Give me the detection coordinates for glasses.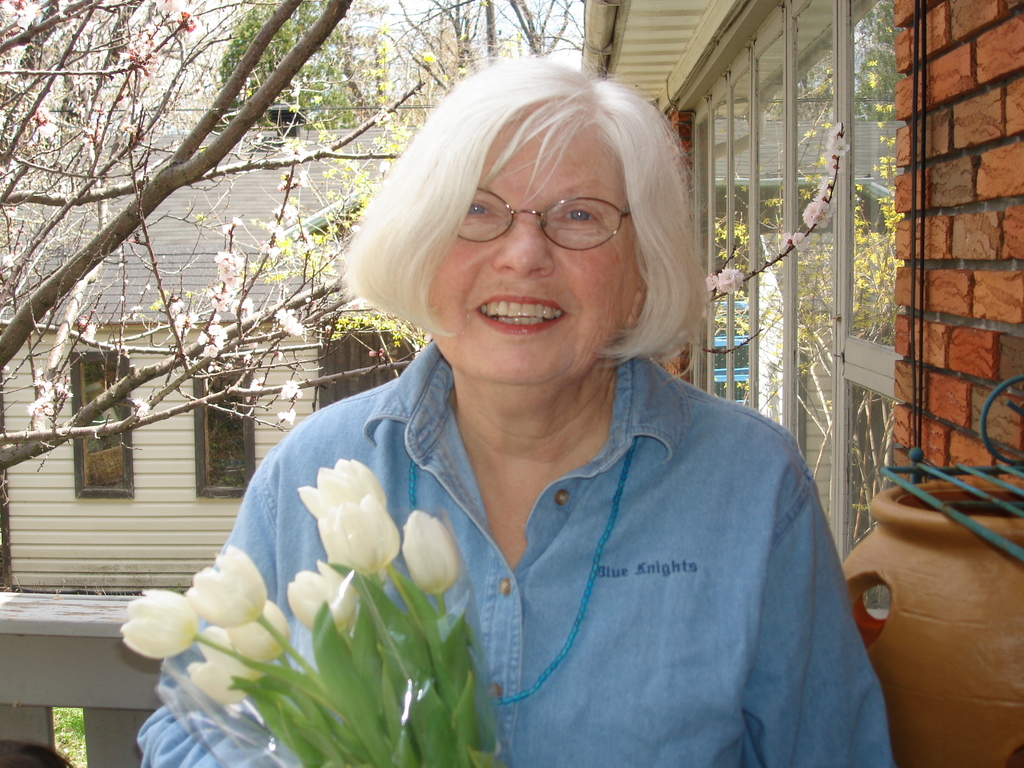
bbox=(440, 179, 644, 241).
